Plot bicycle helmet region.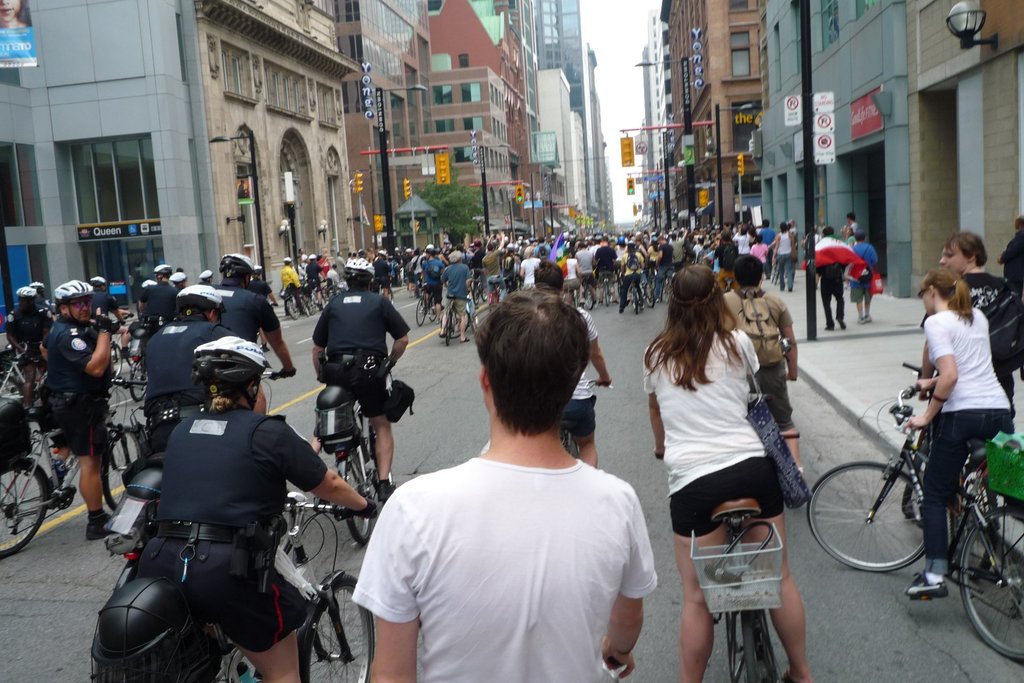
Plotted at (left=184, top=334, right=266, bottom=399).
